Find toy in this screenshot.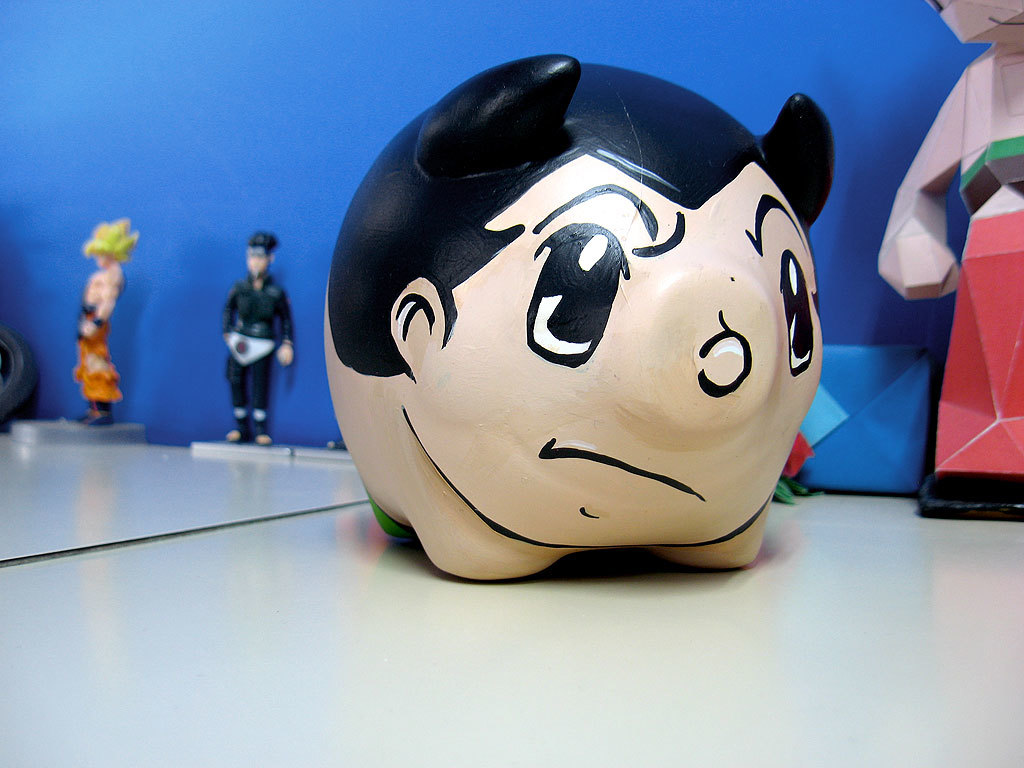
The bounding box for toy is Rect(880, 0, 1023, 517).
